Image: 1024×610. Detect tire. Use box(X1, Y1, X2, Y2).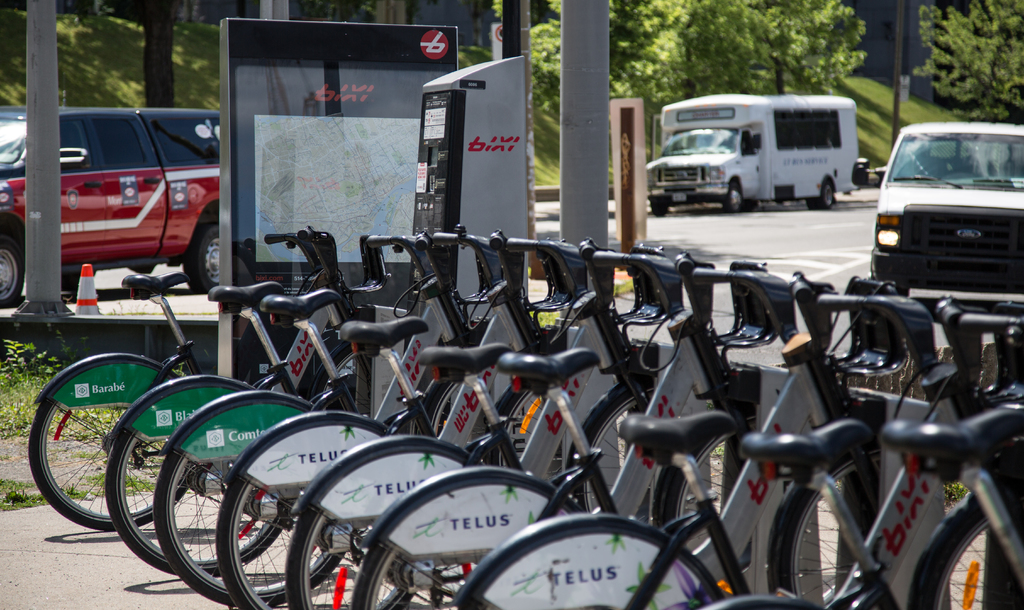
box(806, 179, 833, 209).
